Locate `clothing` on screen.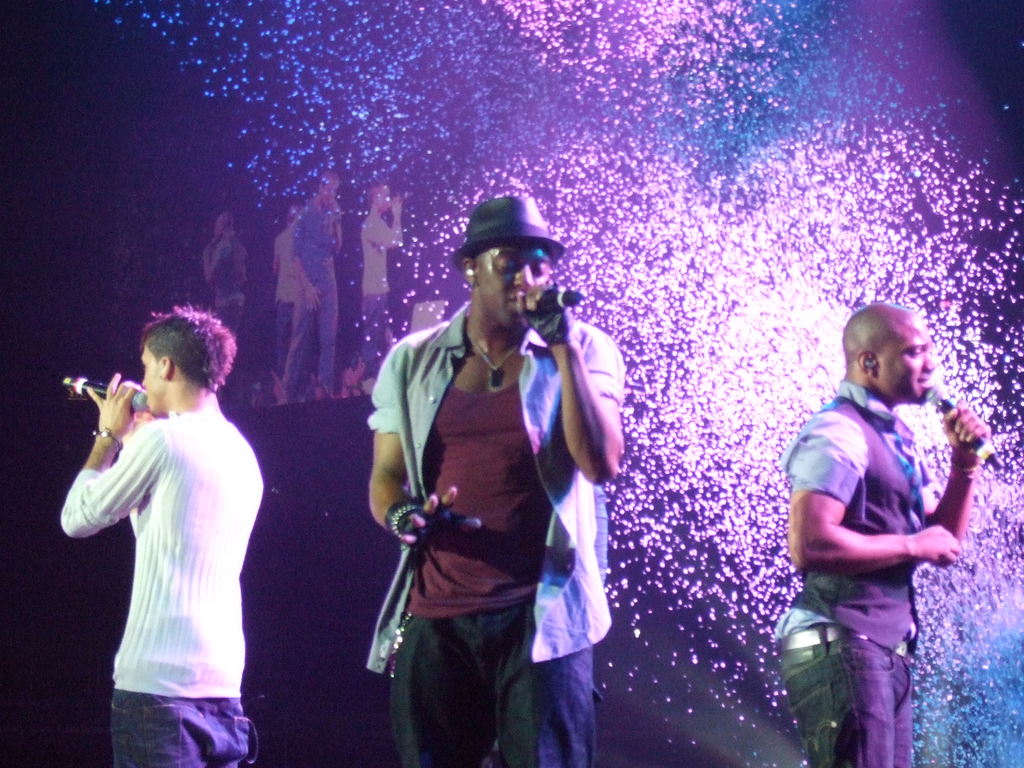
On screen at (352,208,401,330).
